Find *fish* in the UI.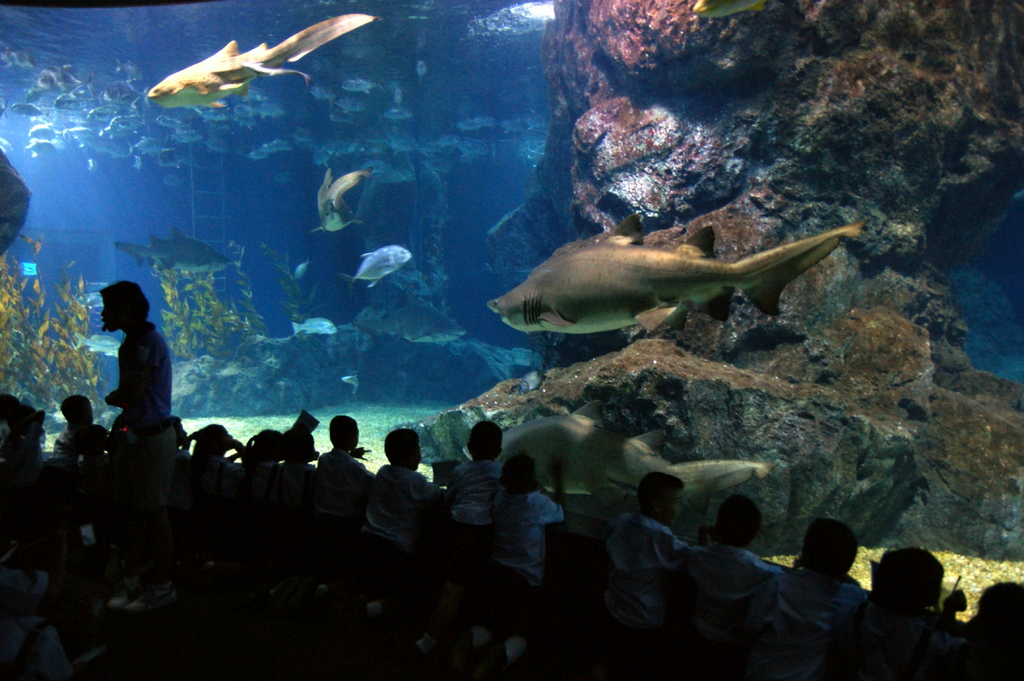
UI element at 486 203 865 328.
